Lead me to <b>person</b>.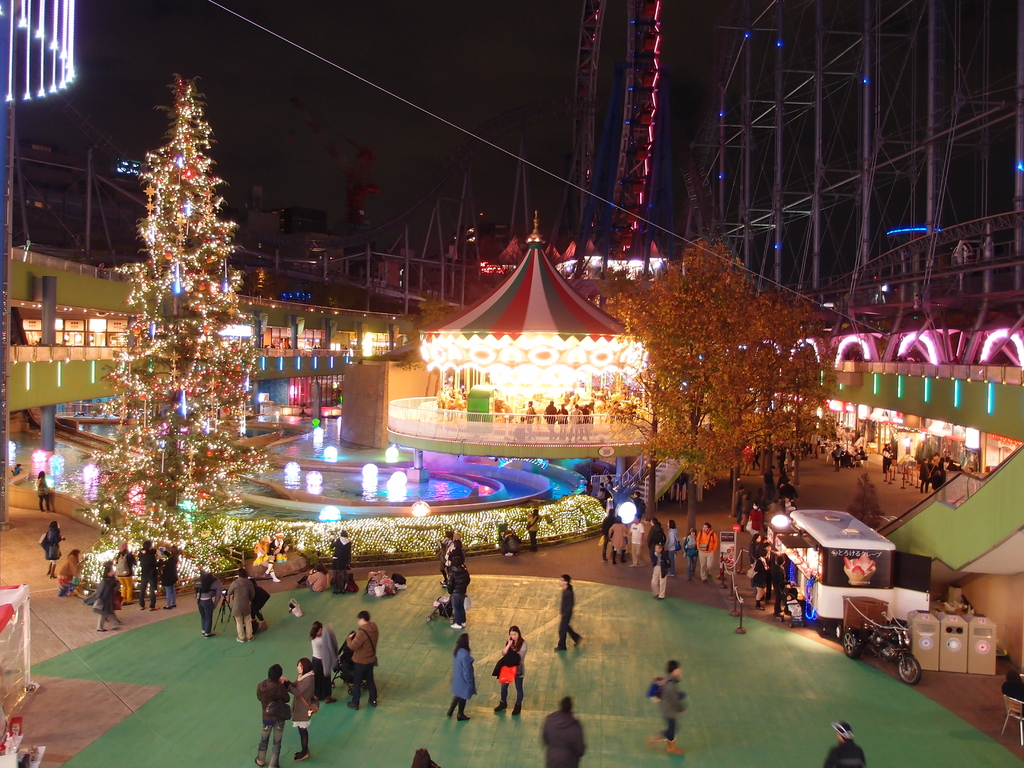
Lead to 598,489,618,510.
